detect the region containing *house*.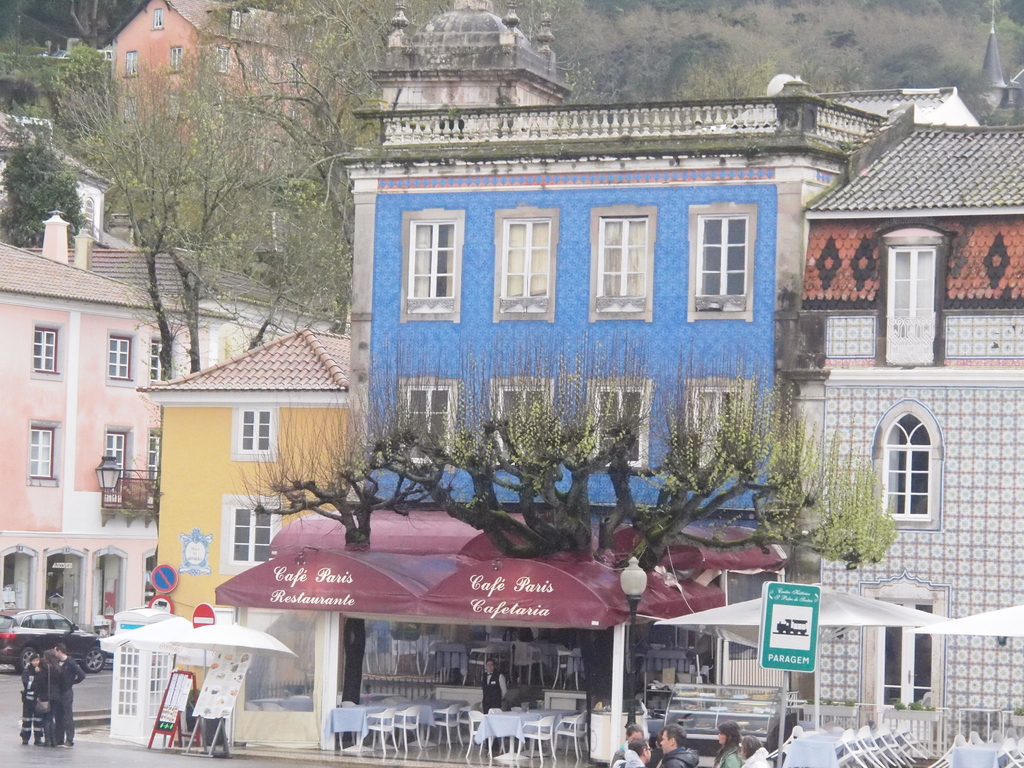
337,1,902,523.
